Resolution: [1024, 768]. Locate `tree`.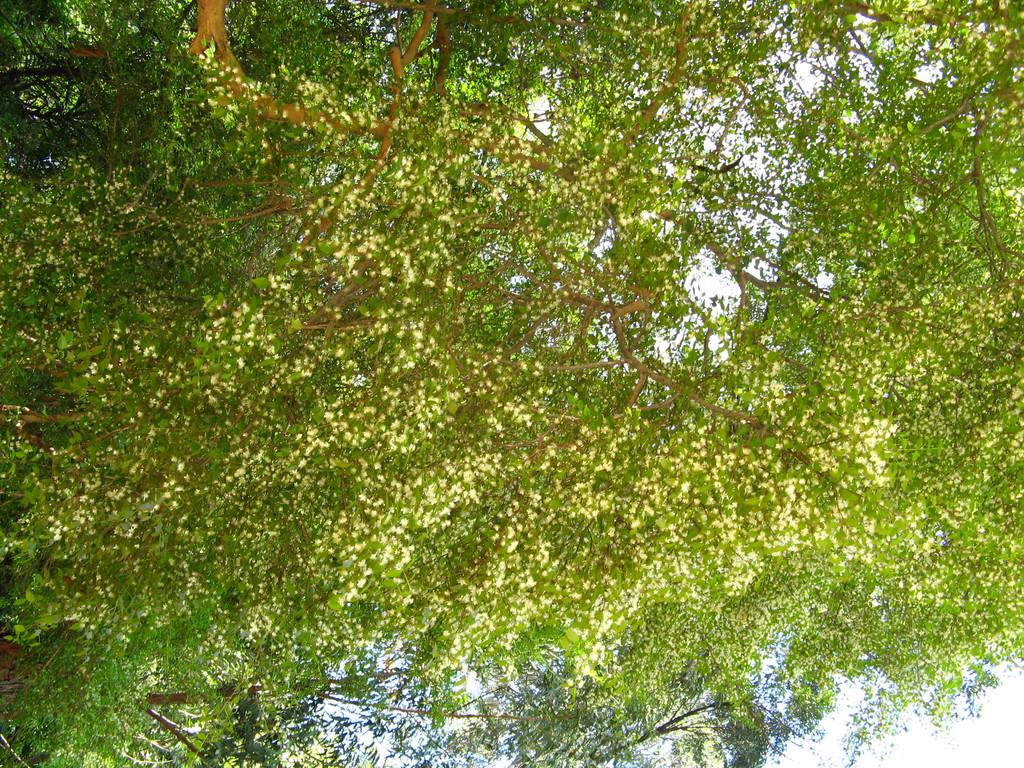
x1=0, y1=1, x2=1023, y2=764.
